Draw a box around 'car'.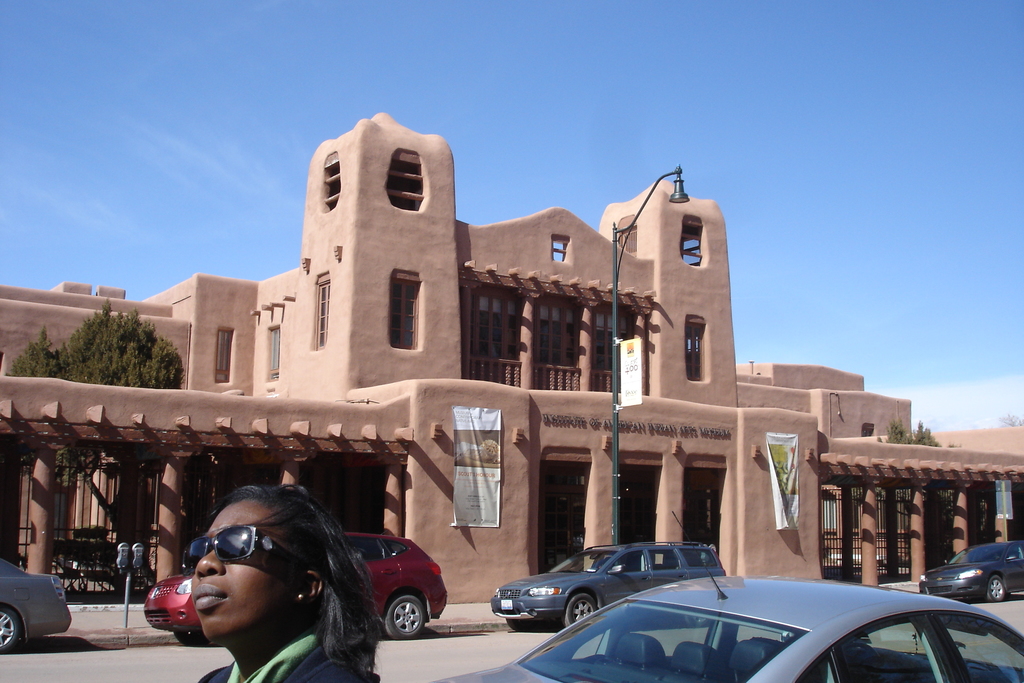
919, 539, 1023, 605.
